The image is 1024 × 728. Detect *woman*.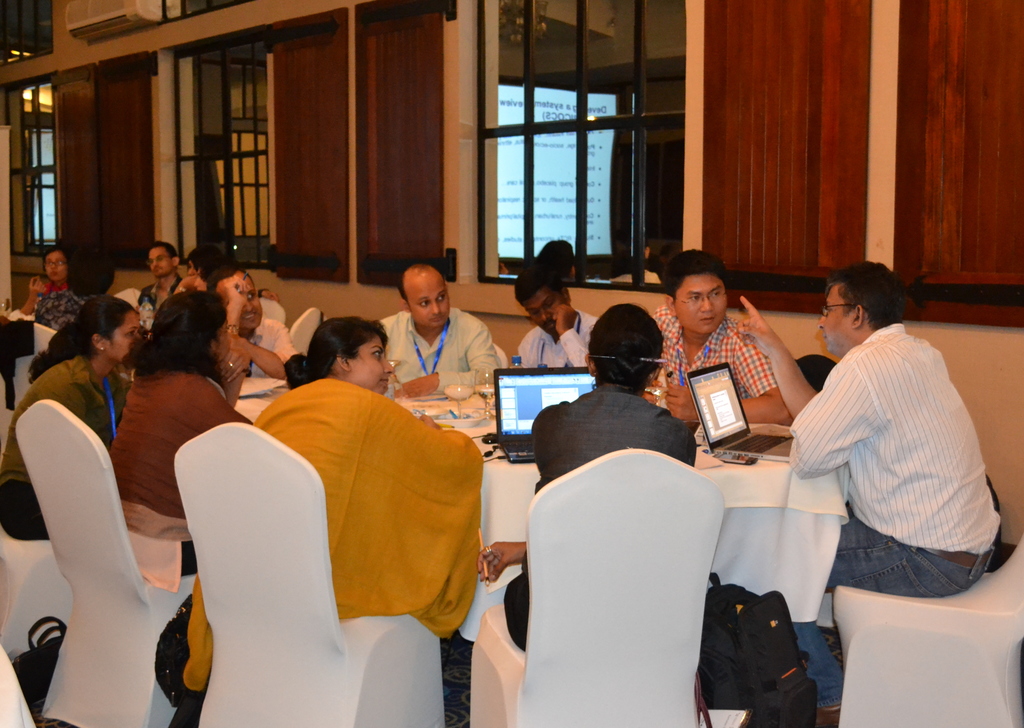
Detection: <bbox>218, 277, 467, 699</bbox>.
